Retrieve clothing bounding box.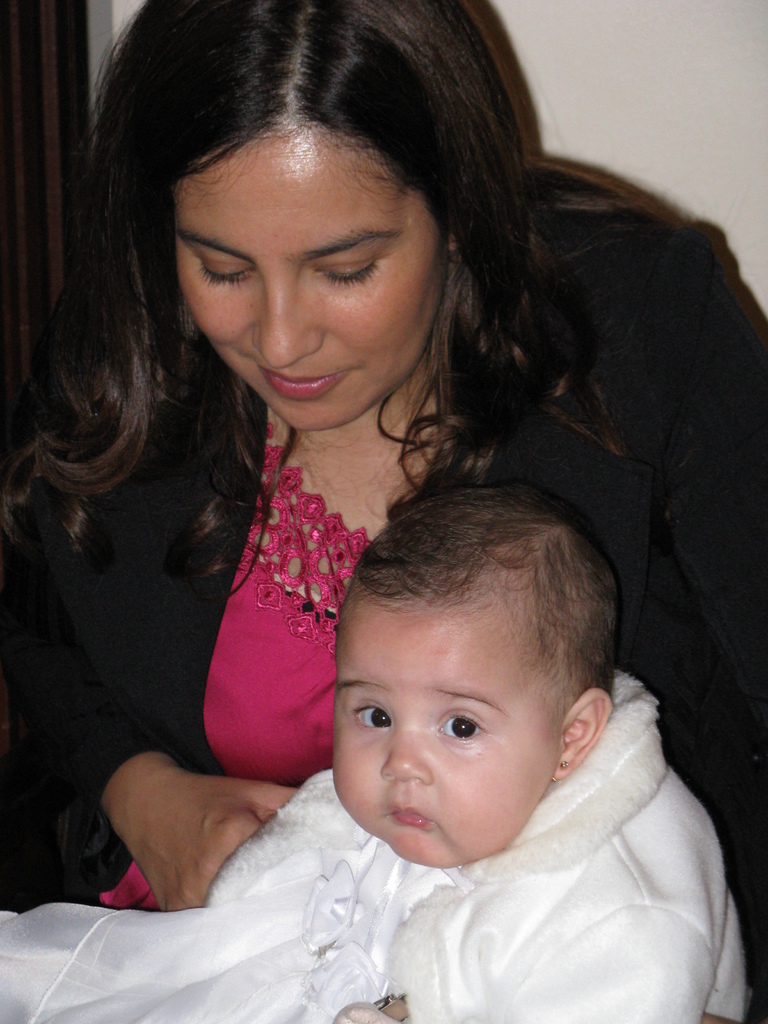
Bounding box: (0,675,742,1018).
